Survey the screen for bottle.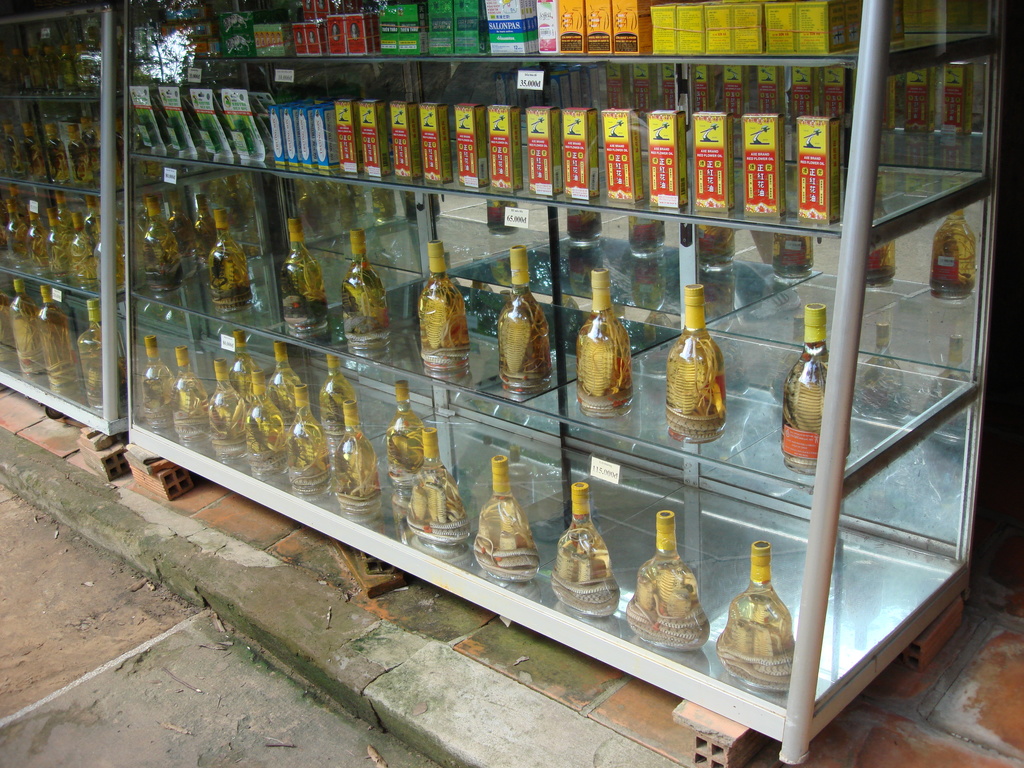
Survey found: select_region(333, 387, 394, 527).
